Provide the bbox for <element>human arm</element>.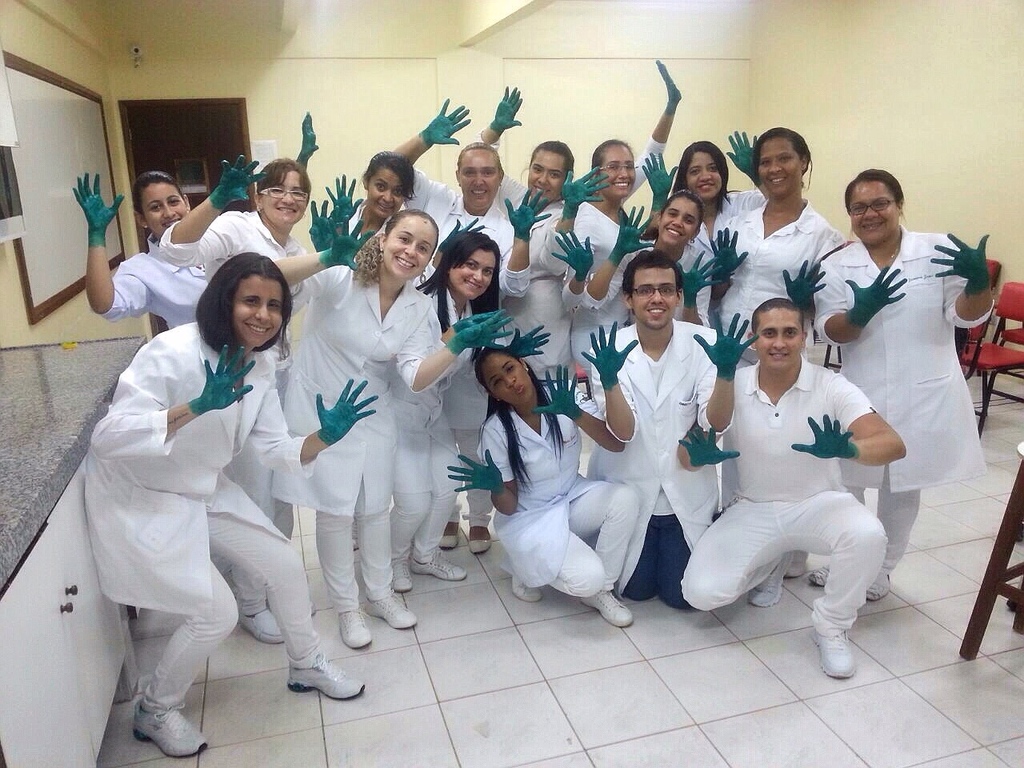
[709, 126, 767, 188].
